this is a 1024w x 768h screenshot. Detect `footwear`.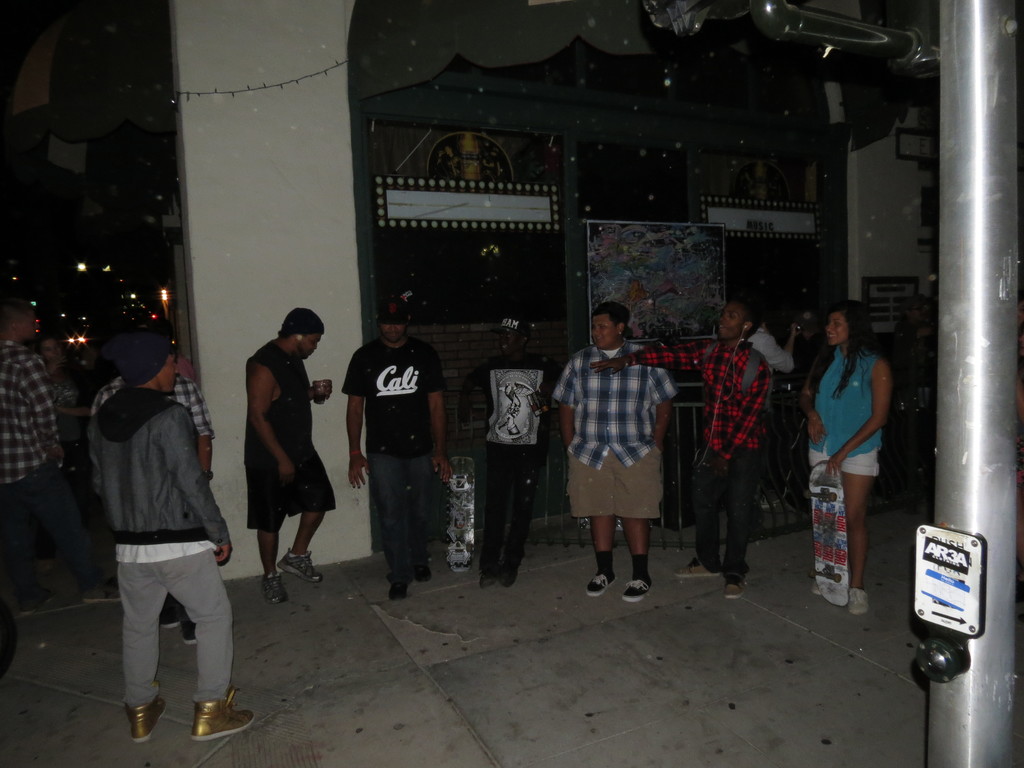
BBox(160, 611, 179, 628).
